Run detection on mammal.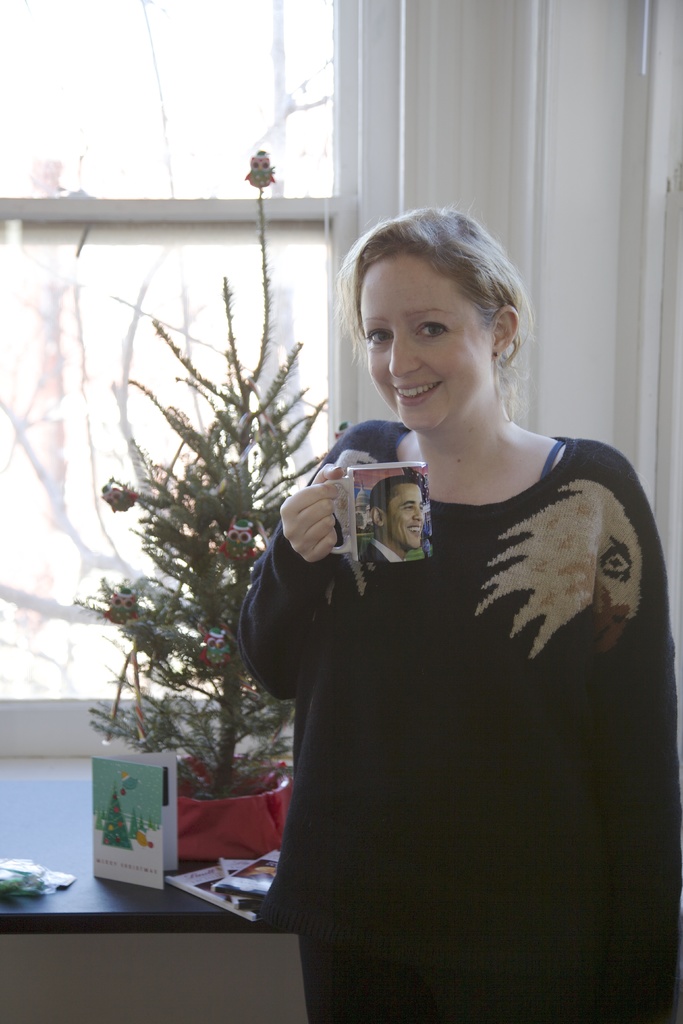
Result: box(227, 264, 670, 960).
